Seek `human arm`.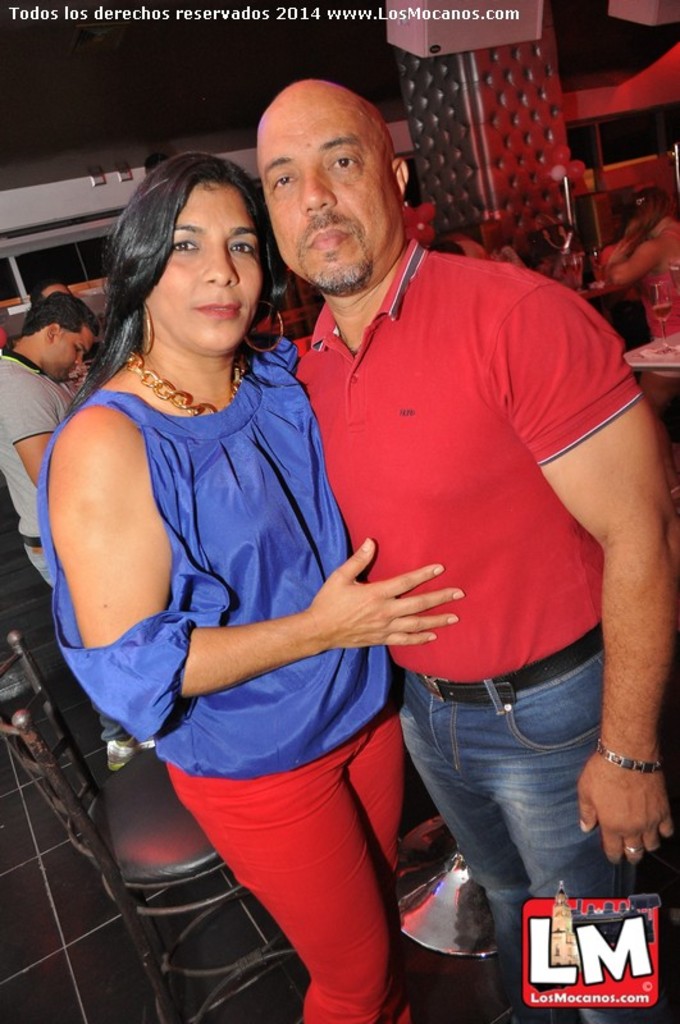
81,388,473,716.
